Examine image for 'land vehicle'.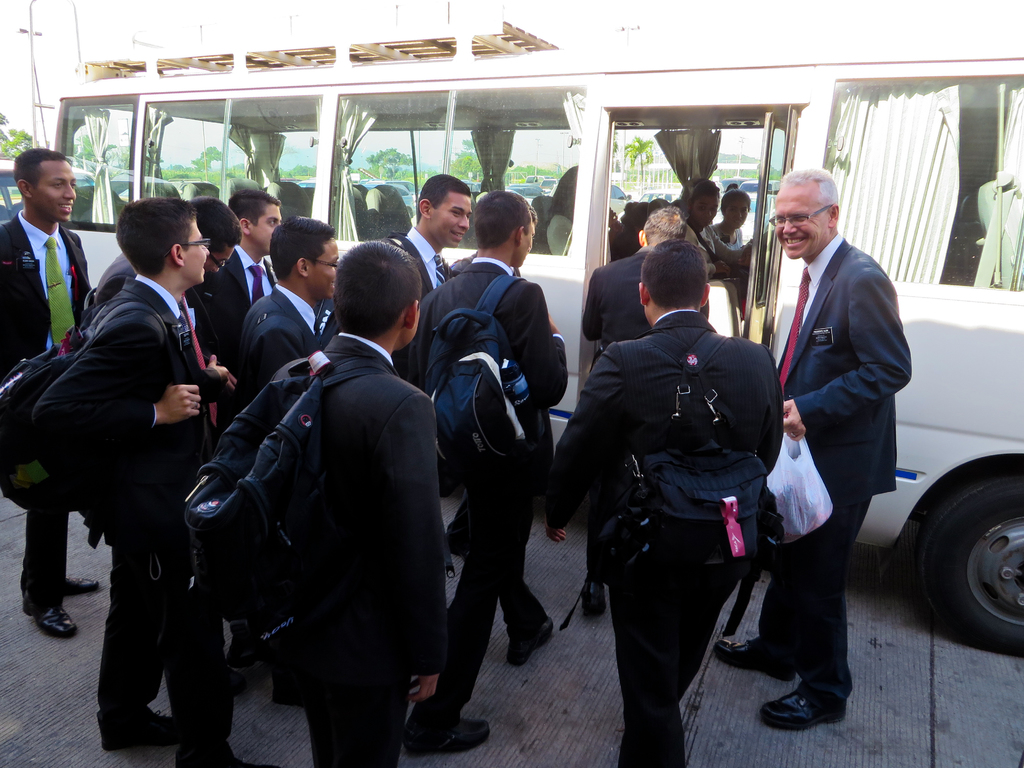
Examination result: crop(298, 178, 314, 184).
